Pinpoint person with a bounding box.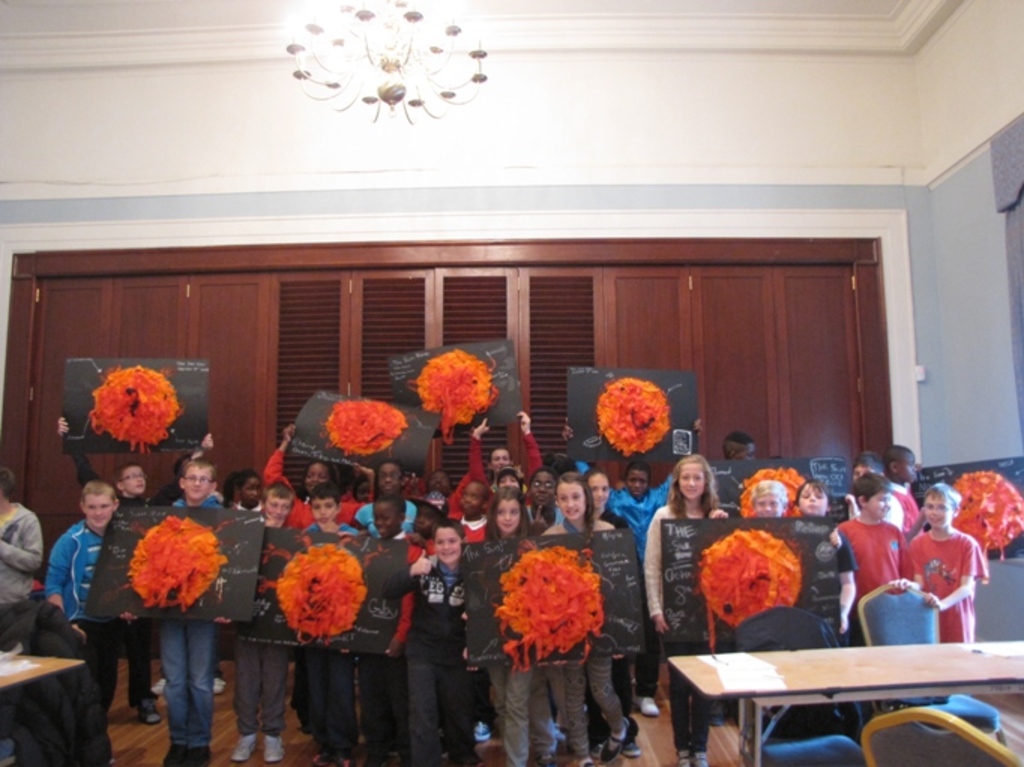
[122,455,234,764].
